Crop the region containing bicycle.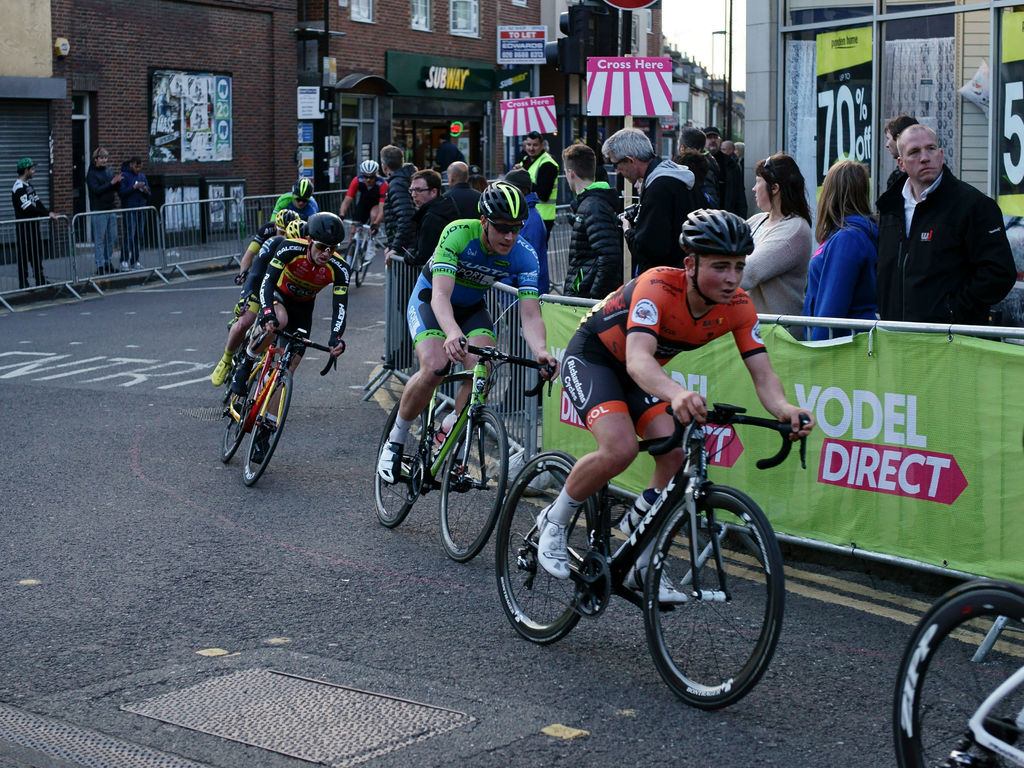
Crop region: (x1=895, y1=578, x2=1023, y2=767).
